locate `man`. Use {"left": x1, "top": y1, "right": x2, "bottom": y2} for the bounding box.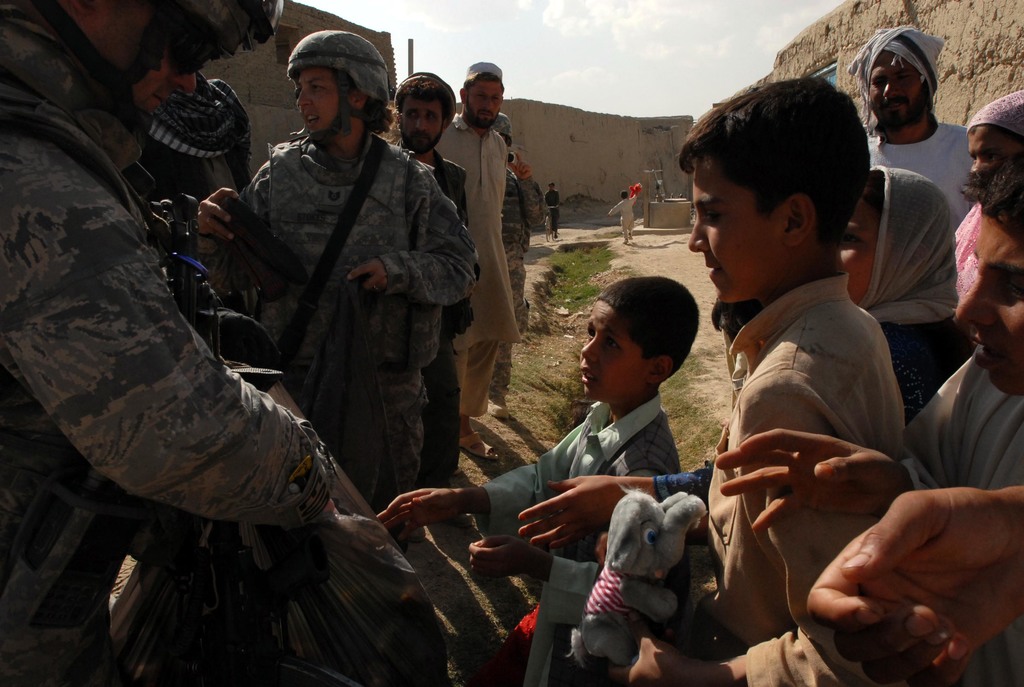
{"left": 0, "top": 0, "right": 349, "bottom": 686}.
